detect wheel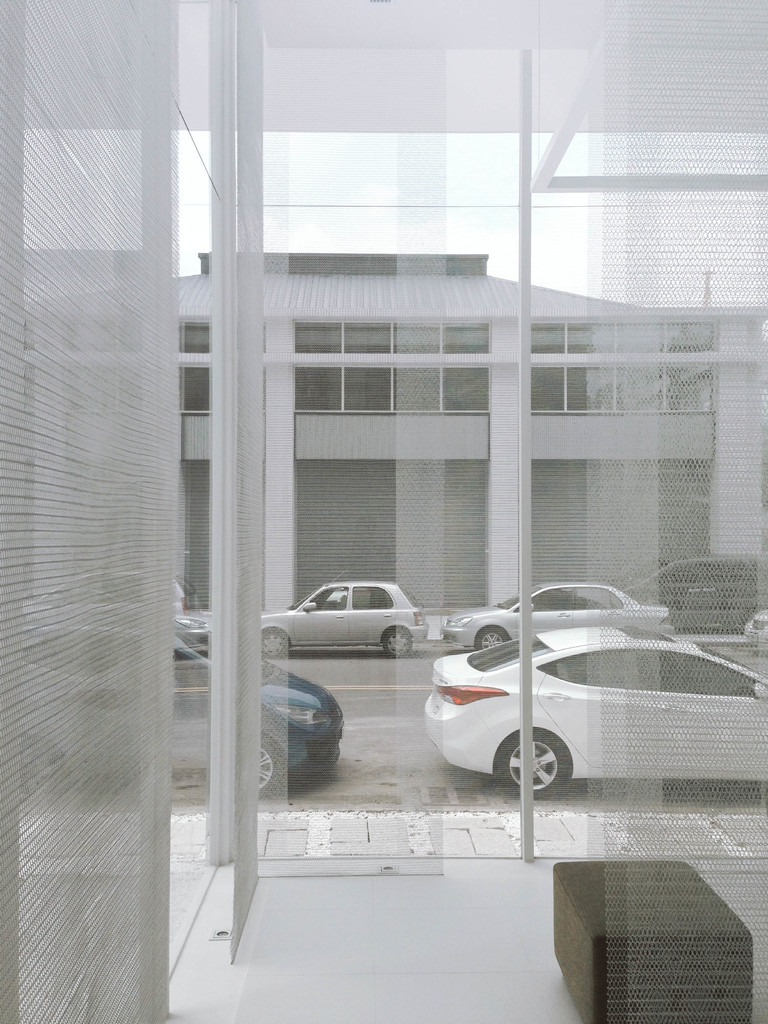
{"left": 255, "top": 741, "right": 276, "bottom": 794}
